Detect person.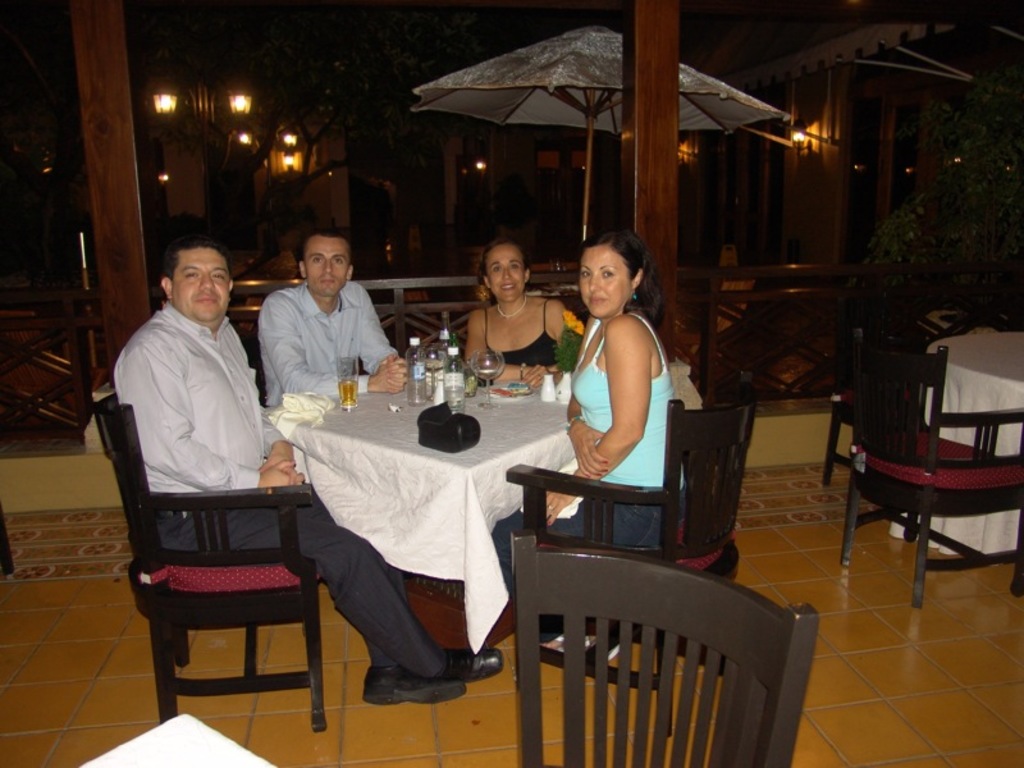
Detected at left=492, top=221, right=689, bottom=666.
